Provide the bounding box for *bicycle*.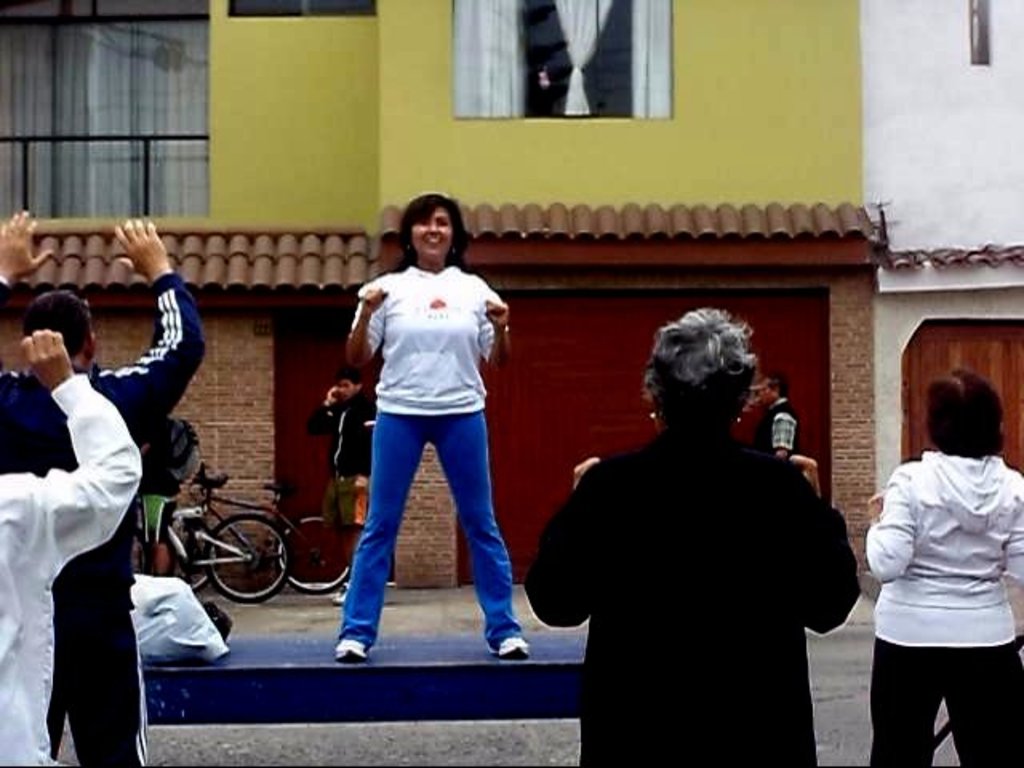
bbox=(162, 478, 296, 613).
